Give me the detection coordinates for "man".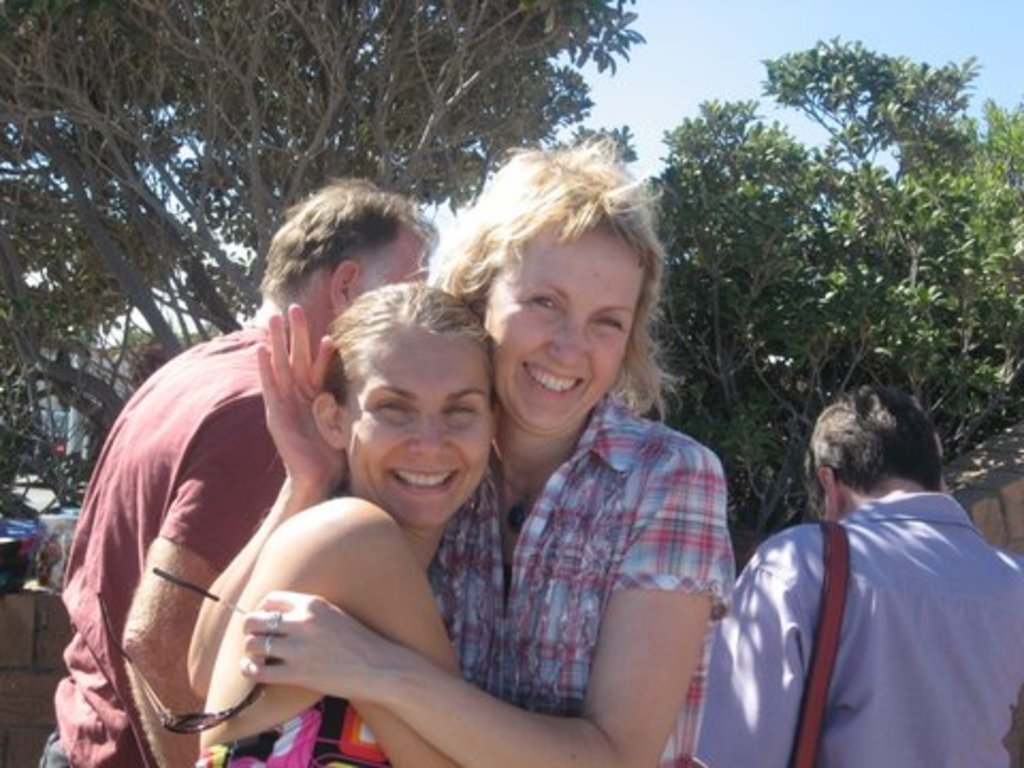
[38, 169, 442, 766].
